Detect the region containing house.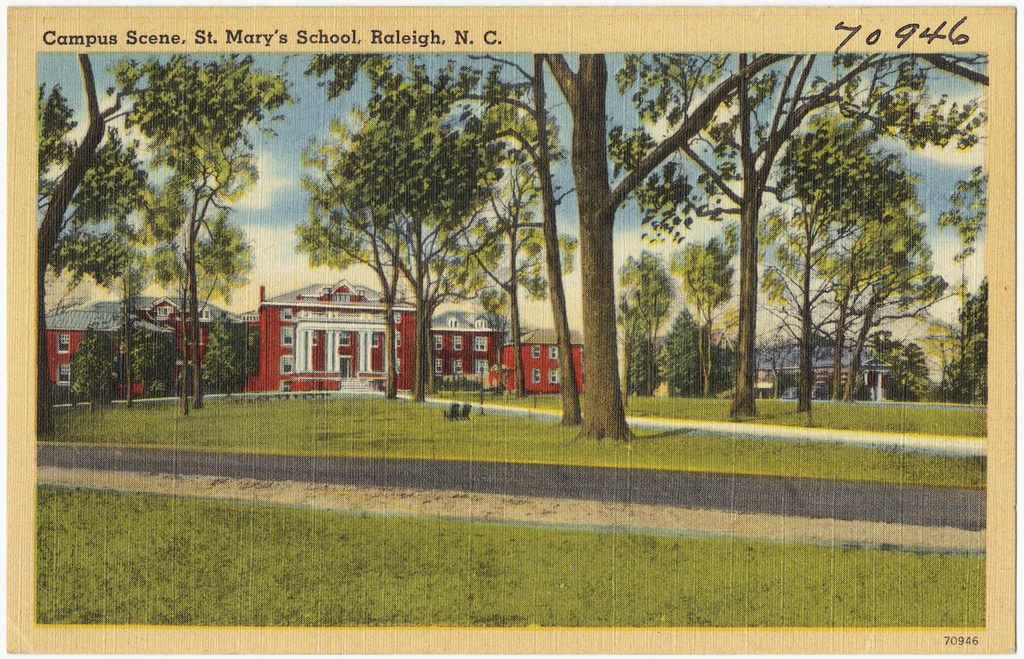
<region>425, 307, 506, 389</region>.
